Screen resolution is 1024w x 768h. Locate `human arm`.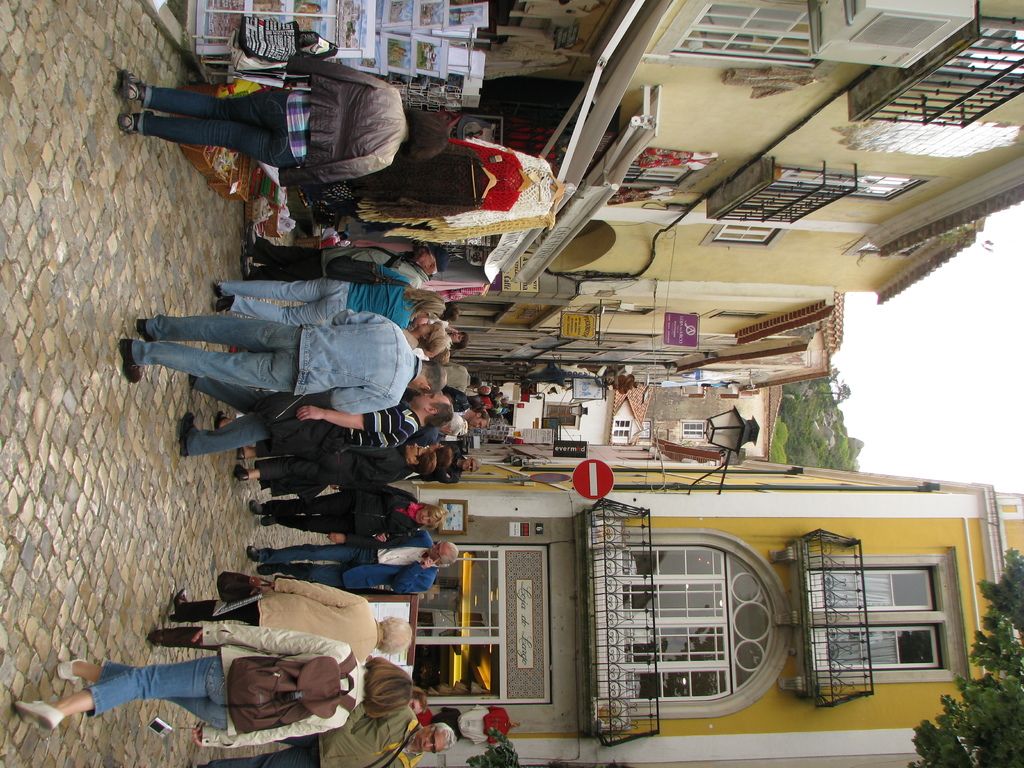
box(371, 530, 432, 542).
